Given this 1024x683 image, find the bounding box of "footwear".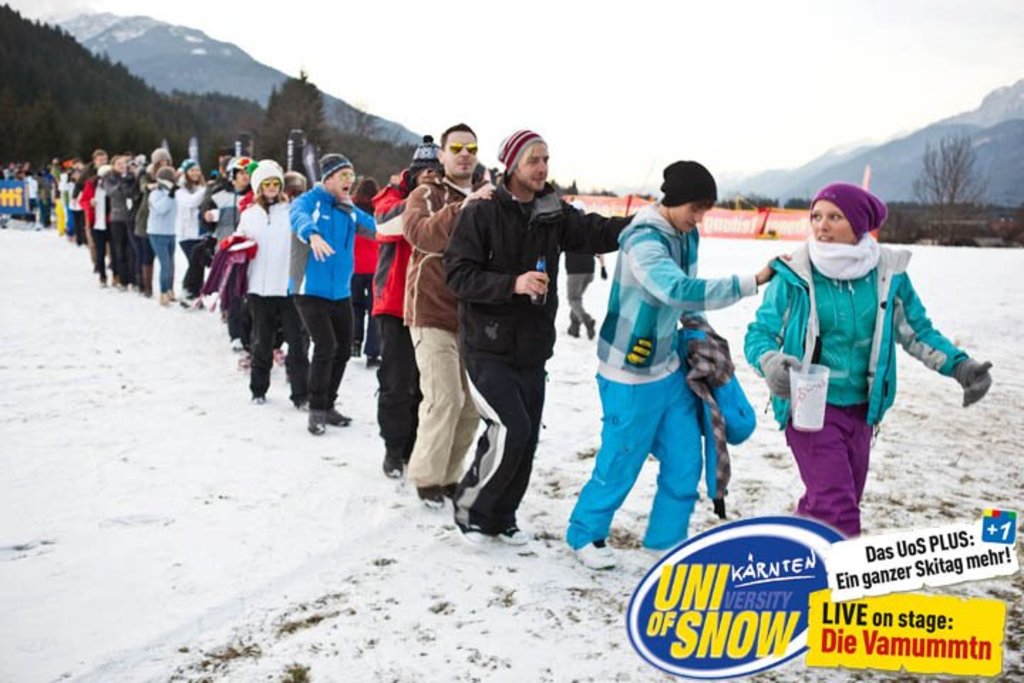
locate(563, 319, 580, 332).
